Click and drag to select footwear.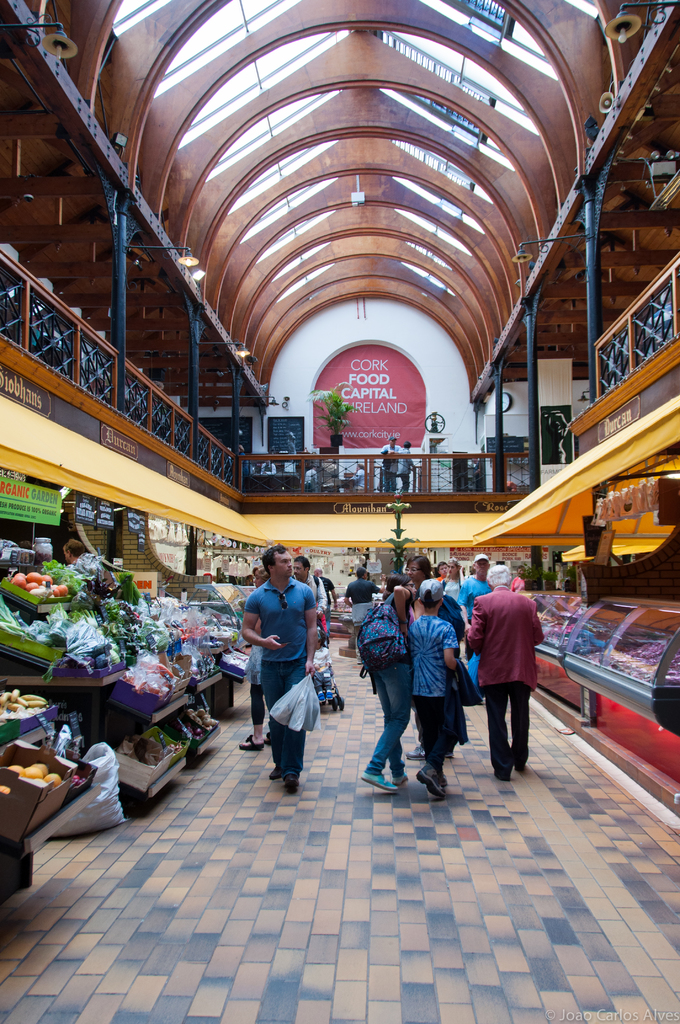
Selection: [362,767,400,790].
